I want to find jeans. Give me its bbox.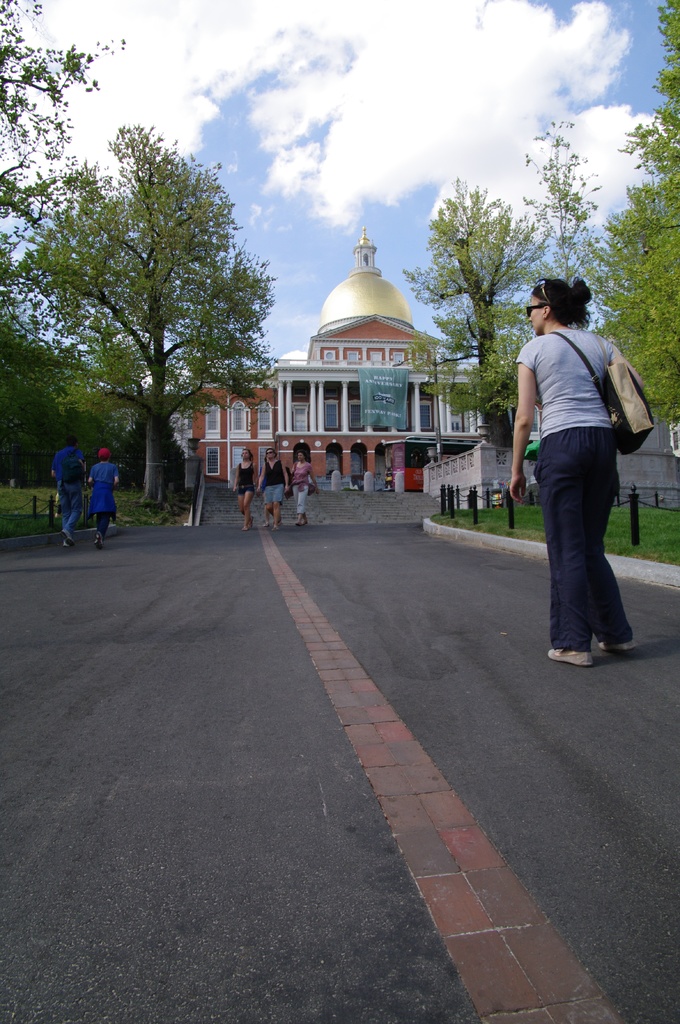
pyautogui.locateOnScreen(544, 436, 642, 676).
